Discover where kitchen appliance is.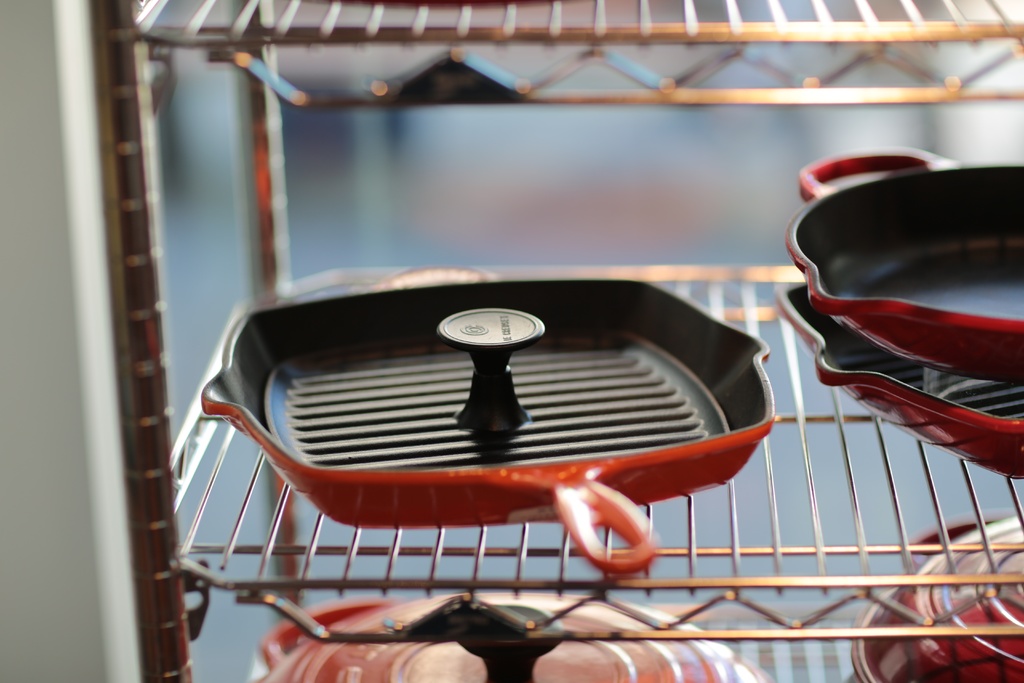
Discovered at {"left": 0, "top": 0, "right": 1023, "bottom": 682}.
